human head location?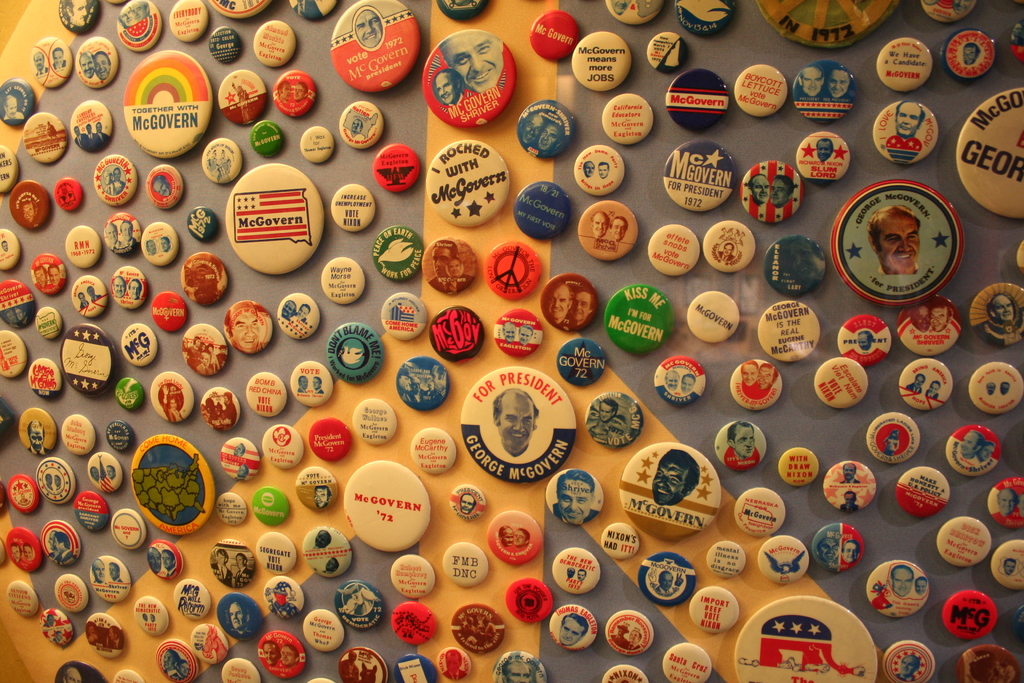
908, 299, 936, 329
